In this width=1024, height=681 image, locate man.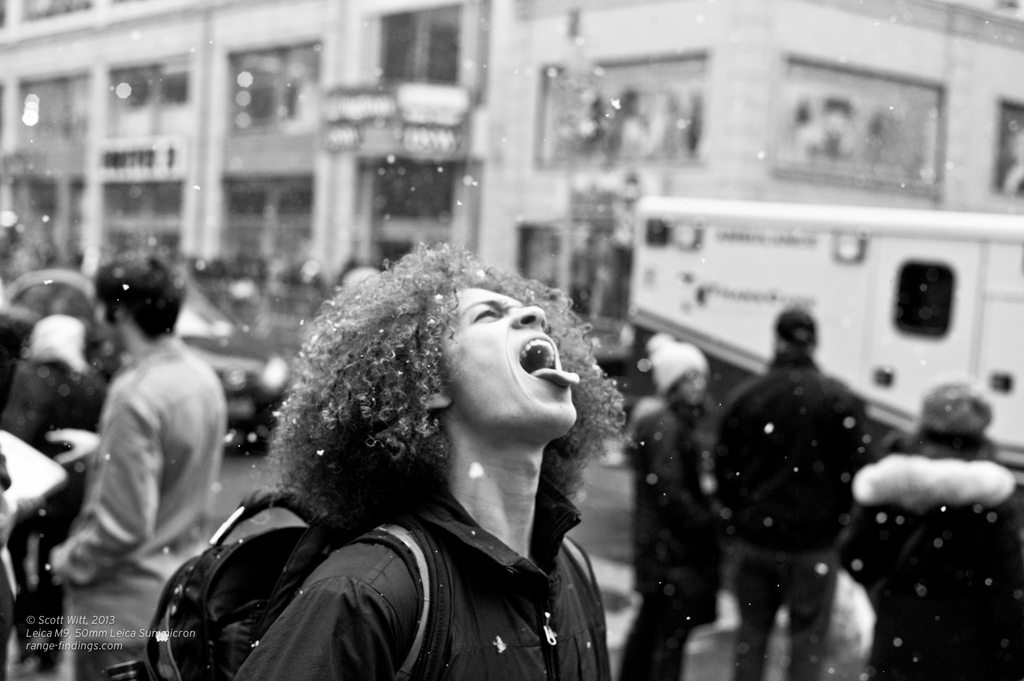
Bounding box: (42, 291, 251, 657).
